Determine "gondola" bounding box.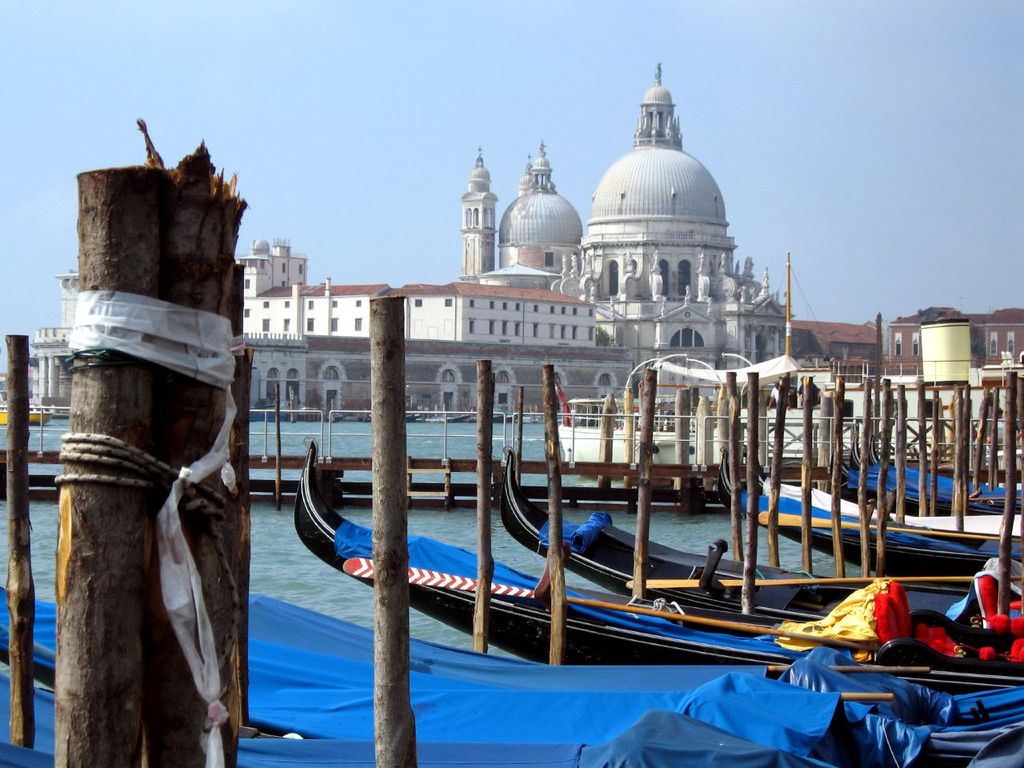
Determined: region(497, 428, 1023, 651).
